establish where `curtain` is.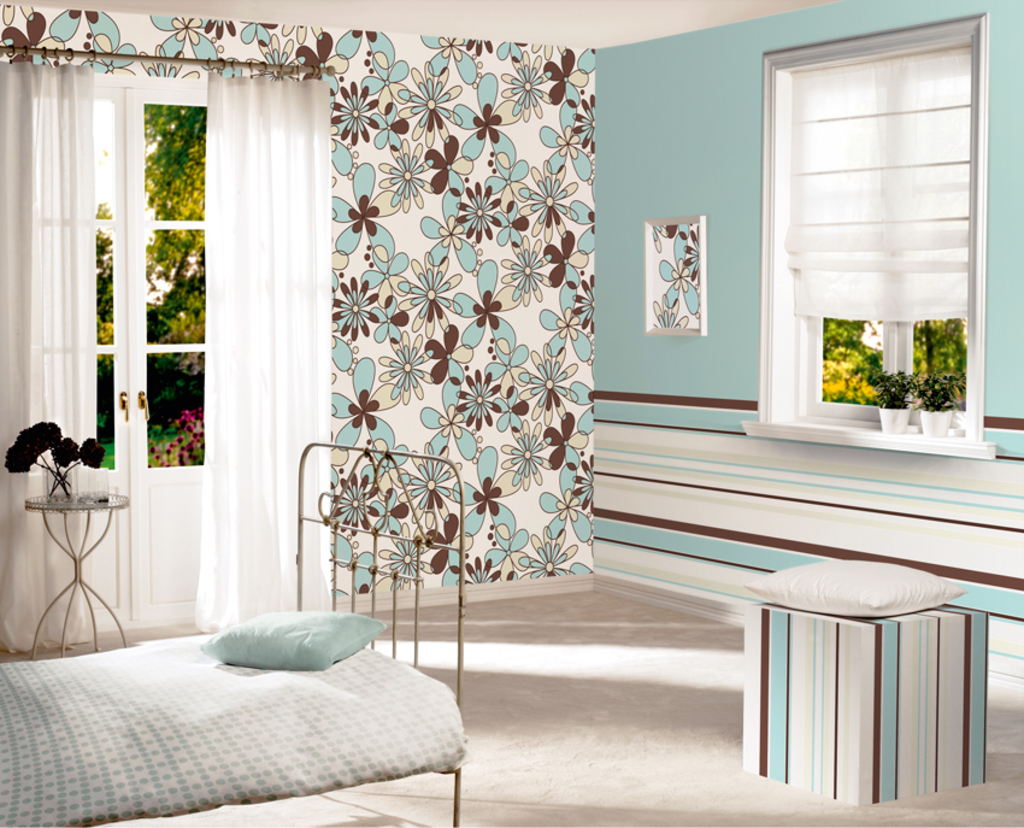
Established at (left=788, top=40, right=976, bottom=322).
